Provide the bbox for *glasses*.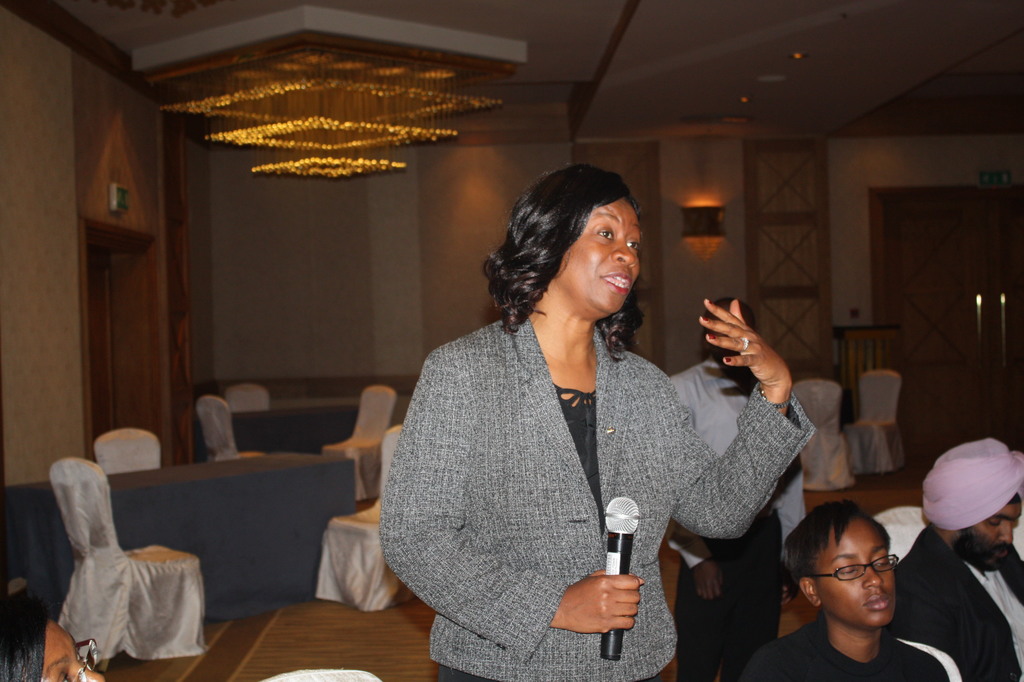
box=[807, 552, 900, 582].
